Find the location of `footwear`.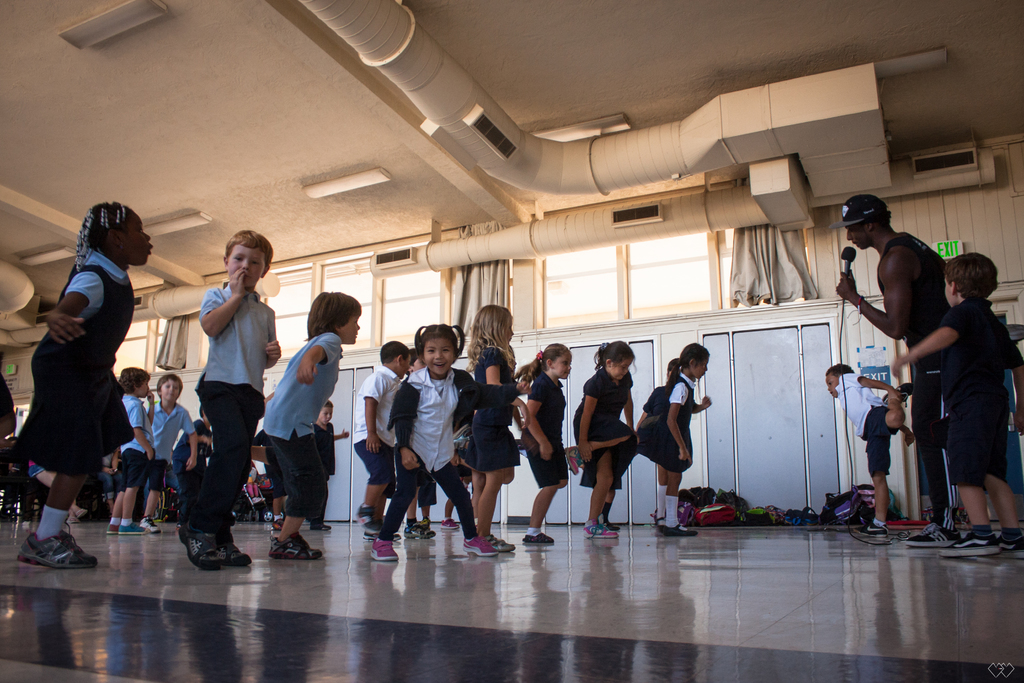
Location: [67, 514, 77, 523].
